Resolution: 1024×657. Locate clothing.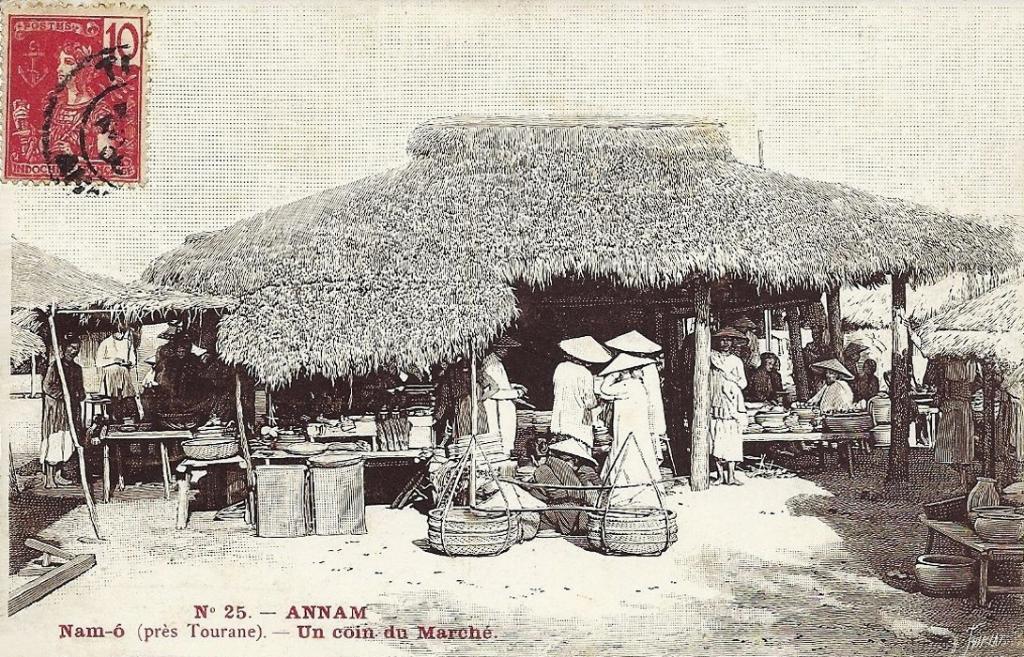
[x1=555, y1=363, x2=600, y2=453].
